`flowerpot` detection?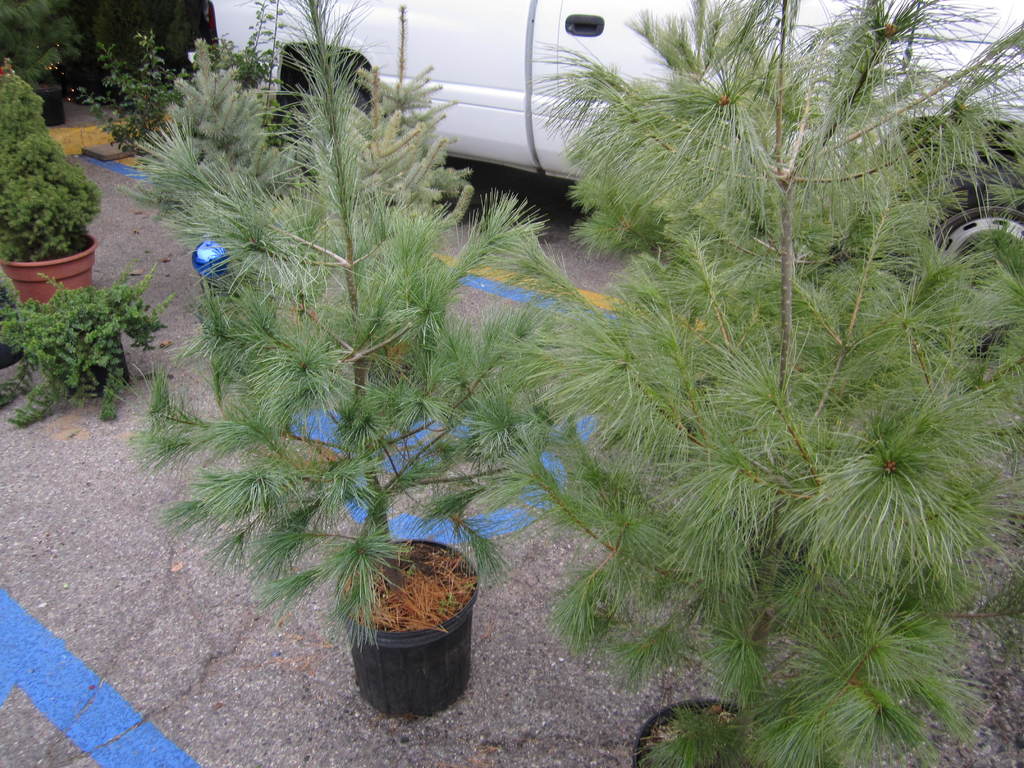
630,698,760,767
